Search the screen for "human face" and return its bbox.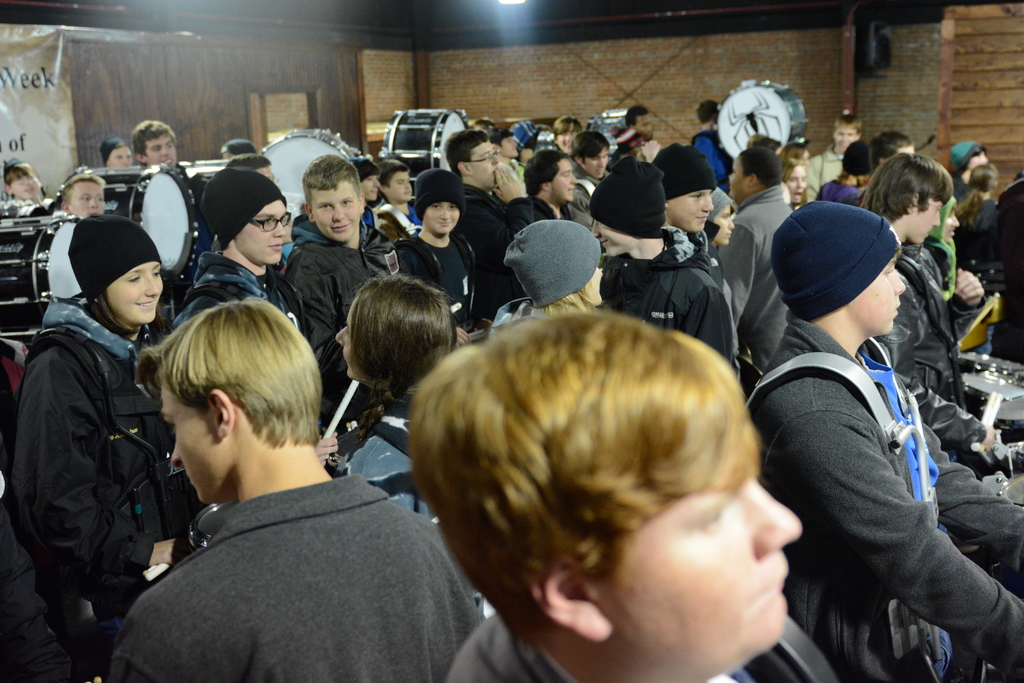
Found: [906,194,941,247].
